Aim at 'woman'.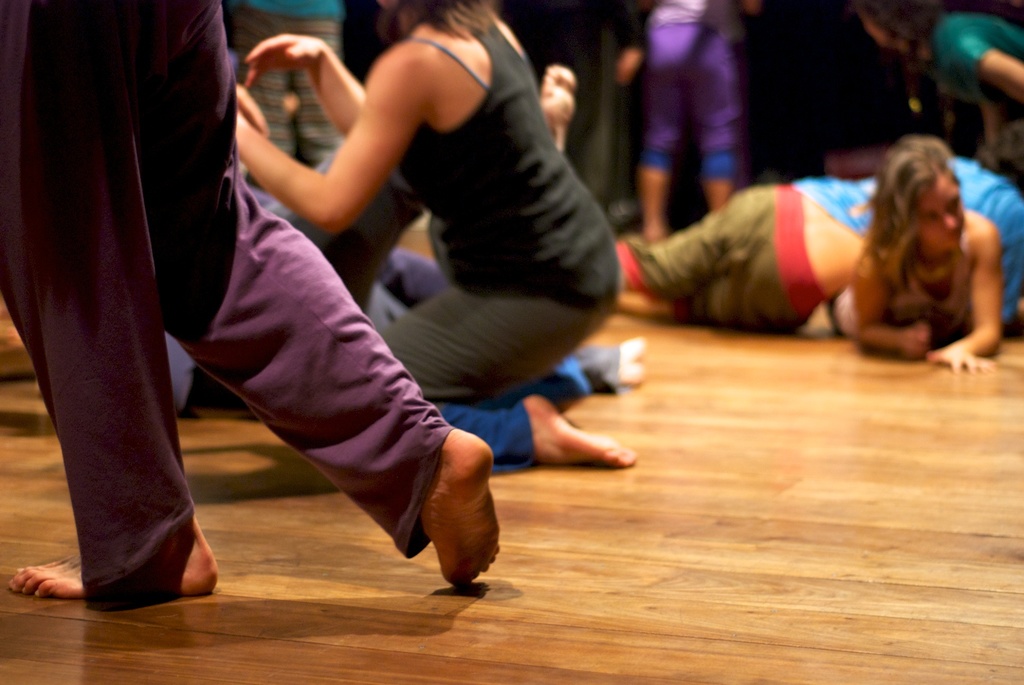
Aimed at x1=231 y1=0 x2=347 y2=172.
